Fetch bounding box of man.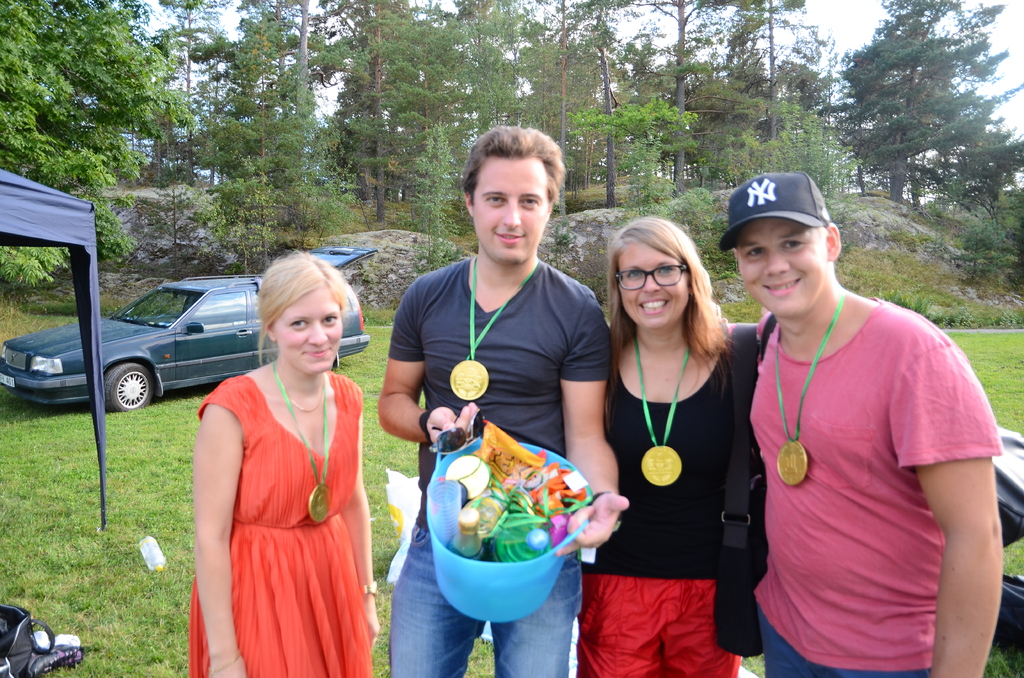
Bbox: (x1=710, y1=161, x2=1011, y2=677).
